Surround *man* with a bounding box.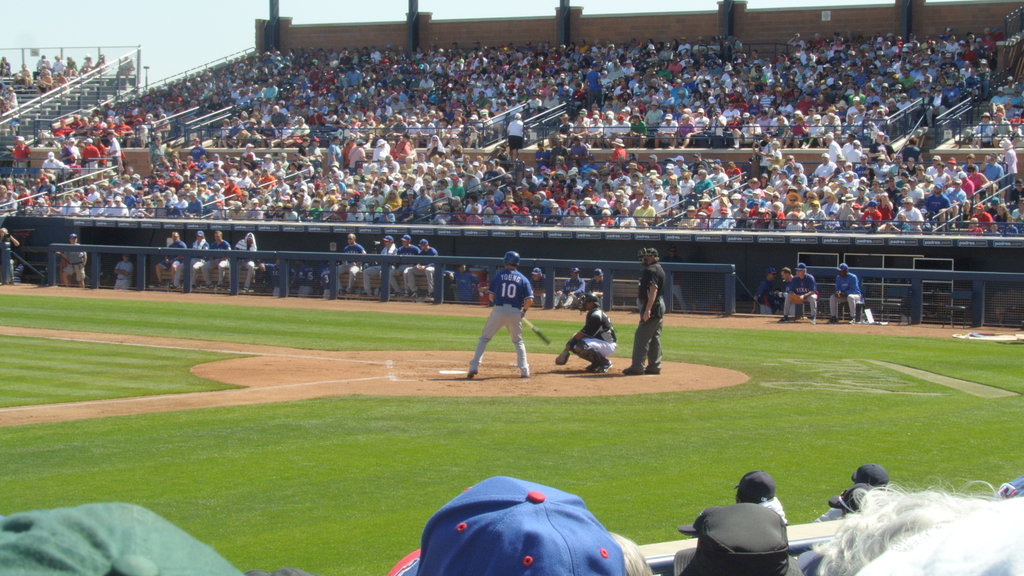
BBox(678, 35, 691, 54).
